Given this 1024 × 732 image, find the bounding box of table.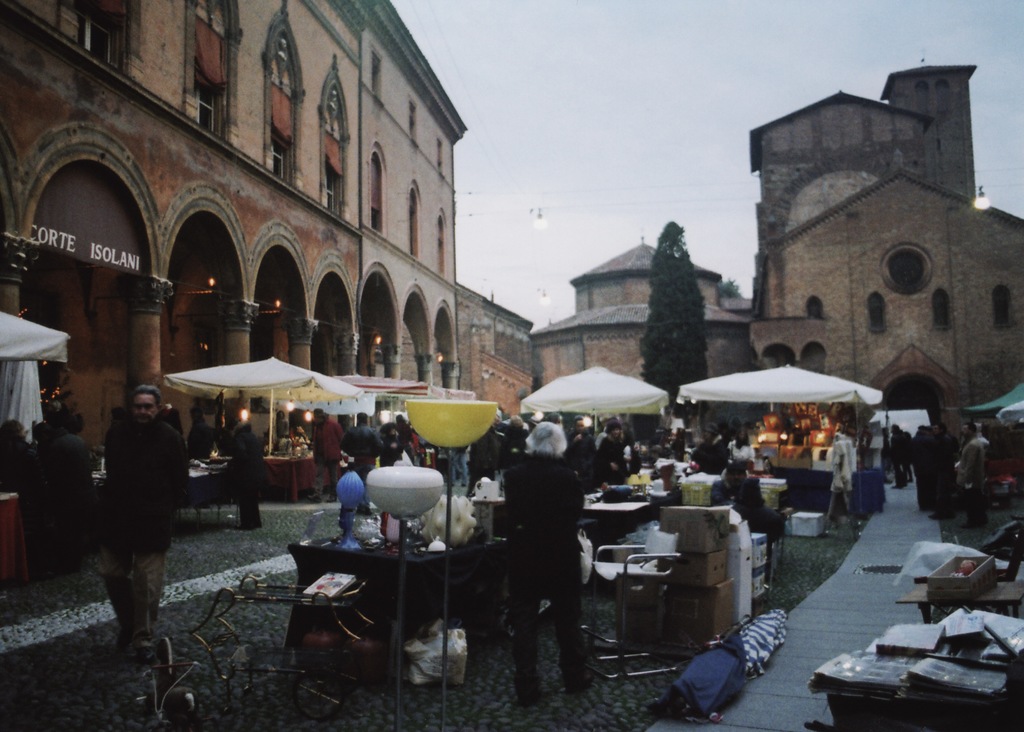
l=191, t=456, r=235, b=523.
